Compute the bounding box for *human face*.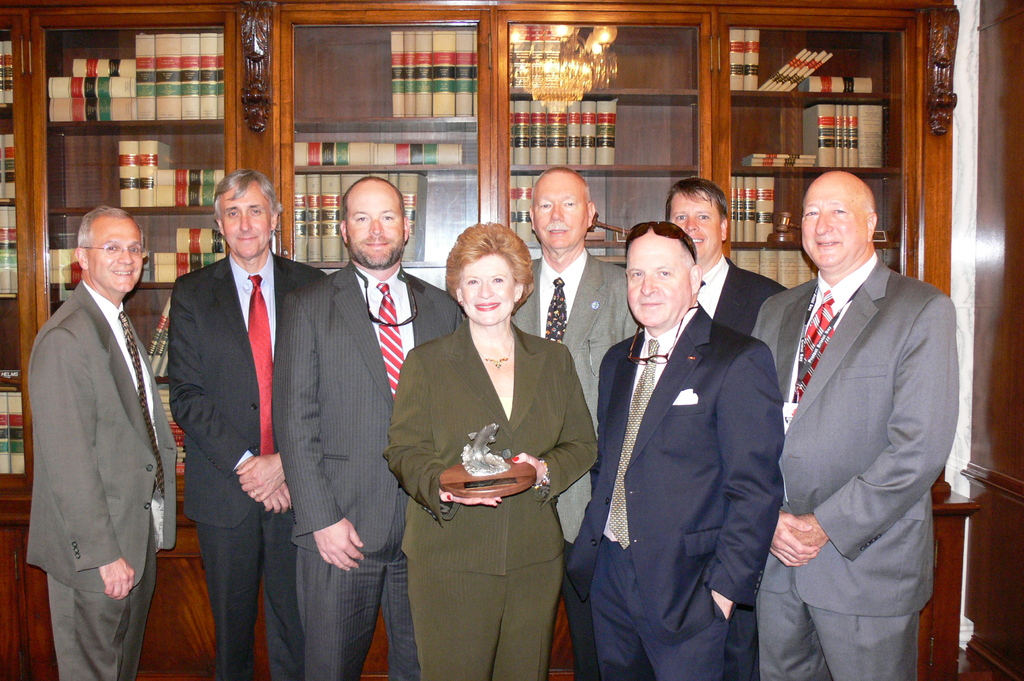
463, 255, 516, 326.
